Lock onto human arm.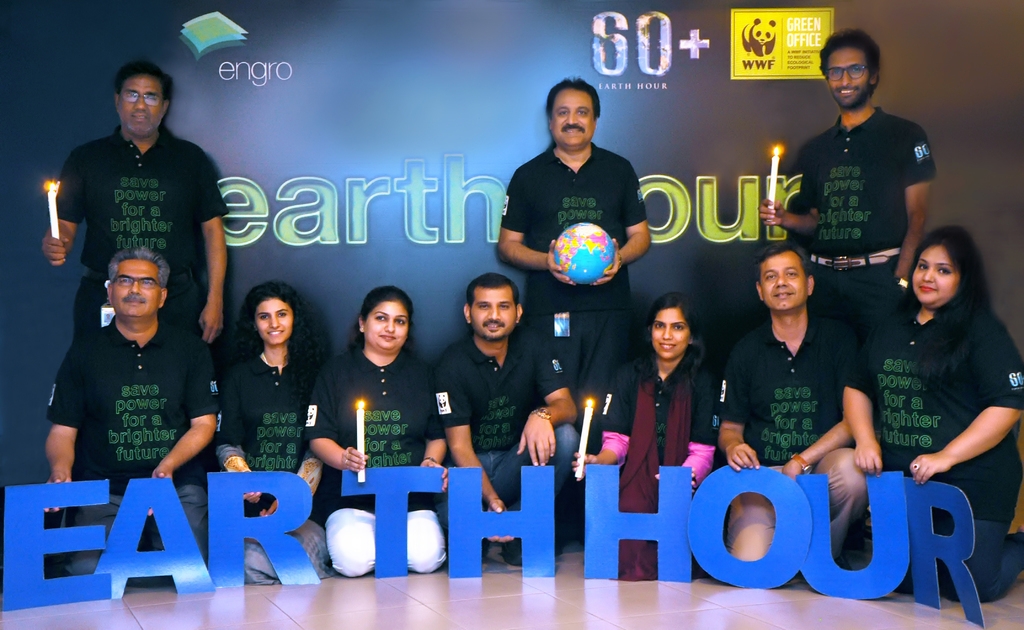
Locked: l=36, t=146, r=81, b=267.
